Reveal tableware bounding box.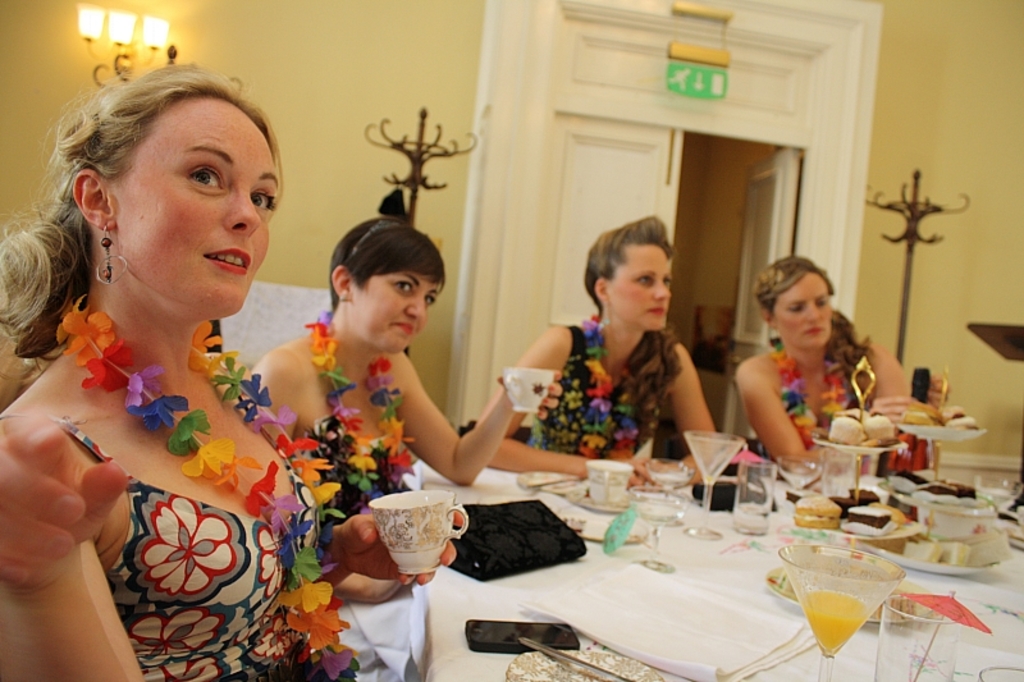
Revealed: bbox=[732, 456, 774, 531].
